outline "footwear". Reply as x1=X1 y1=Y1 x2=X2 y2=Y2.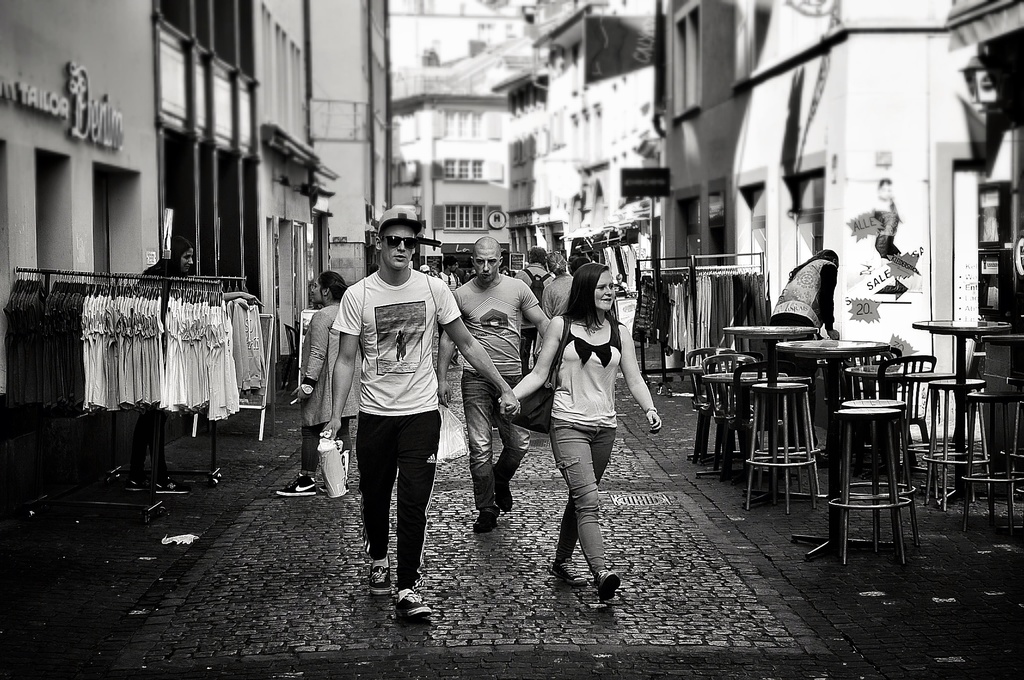
x1=318 y1=479 x2=348 y2=492.
